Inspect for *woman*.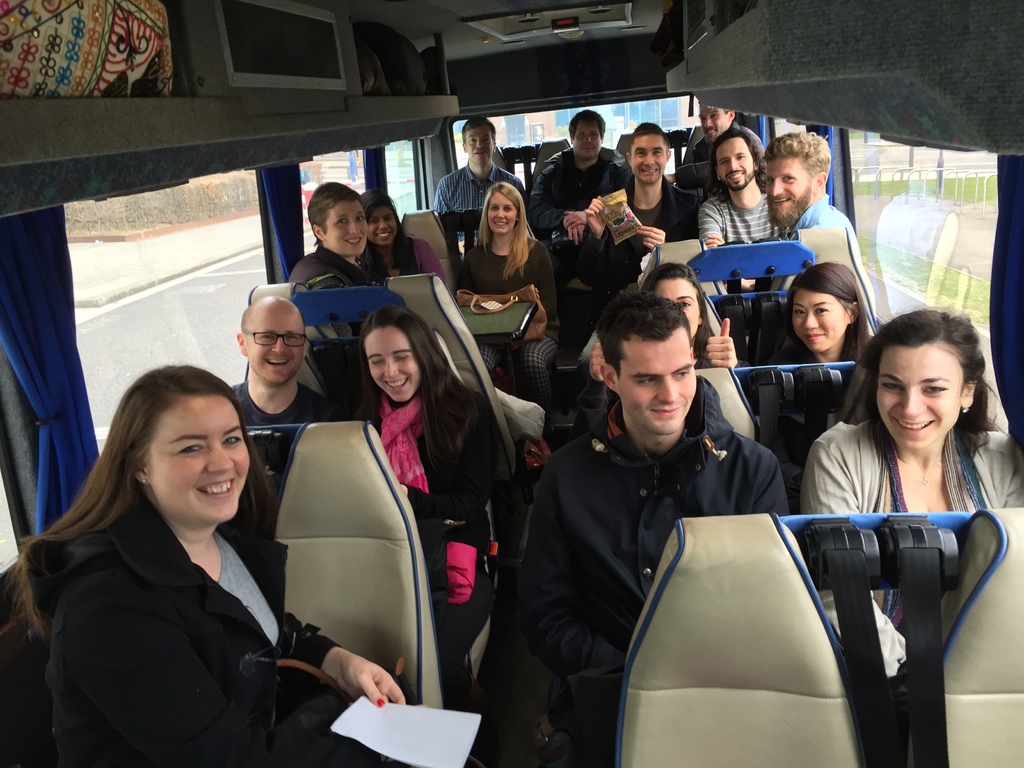
Inspection: pyautogui.locateOnScreen(459, 182, 556, 422).
